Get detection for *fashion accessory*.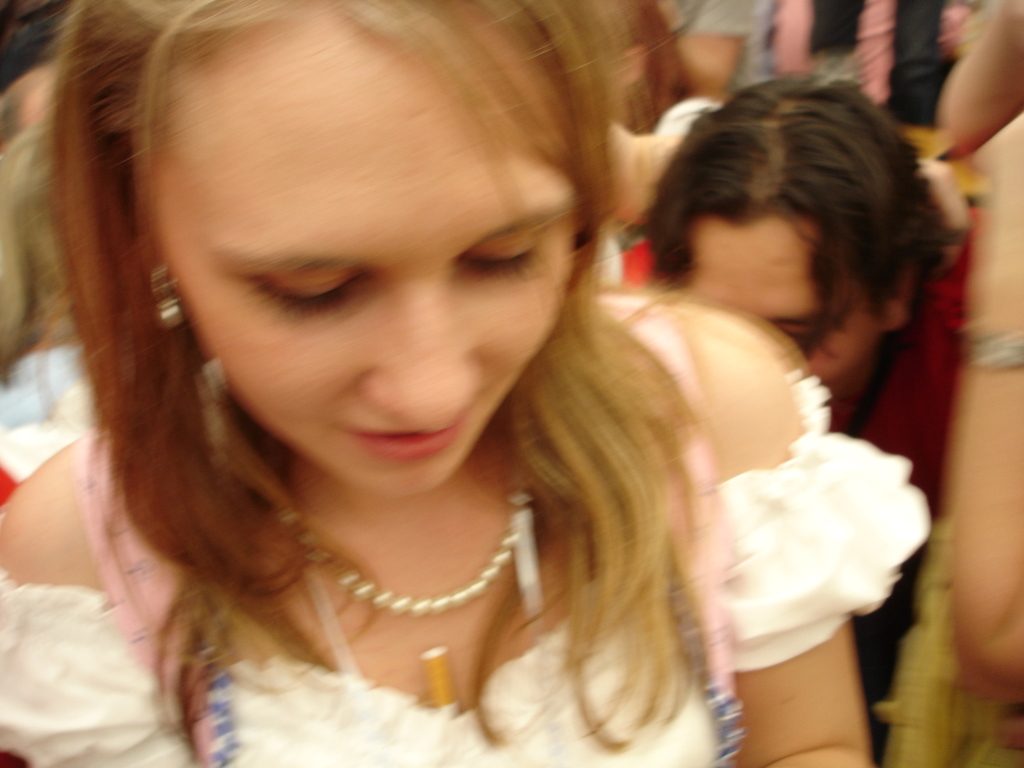
Detection: detection(274, 436, 534, 620).
